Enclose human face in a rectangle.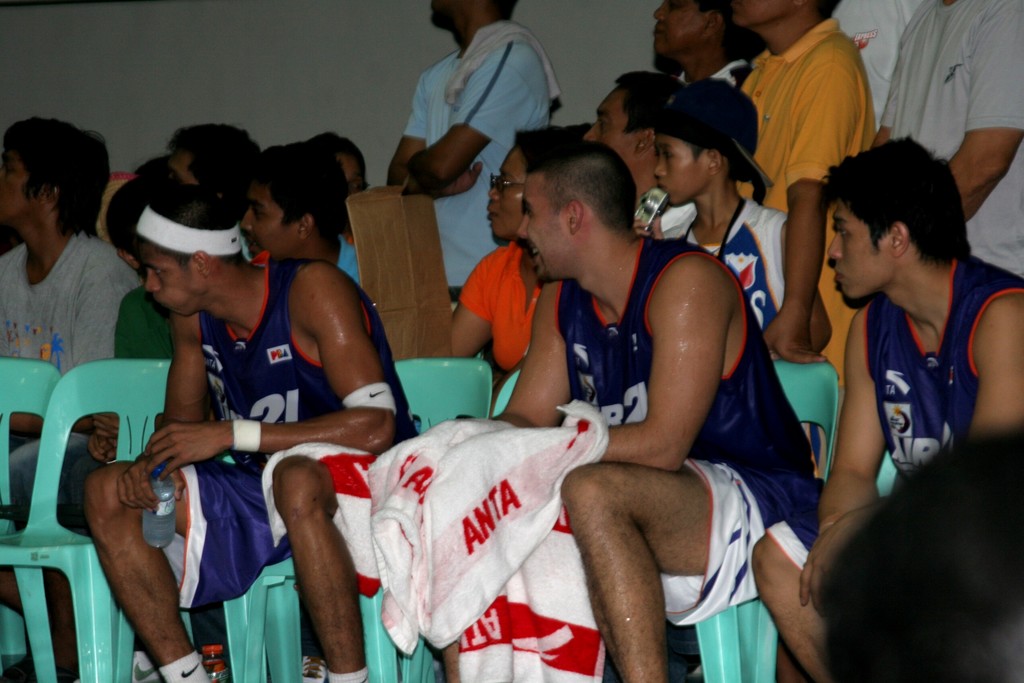
crop(657, 125, 708, 210).
